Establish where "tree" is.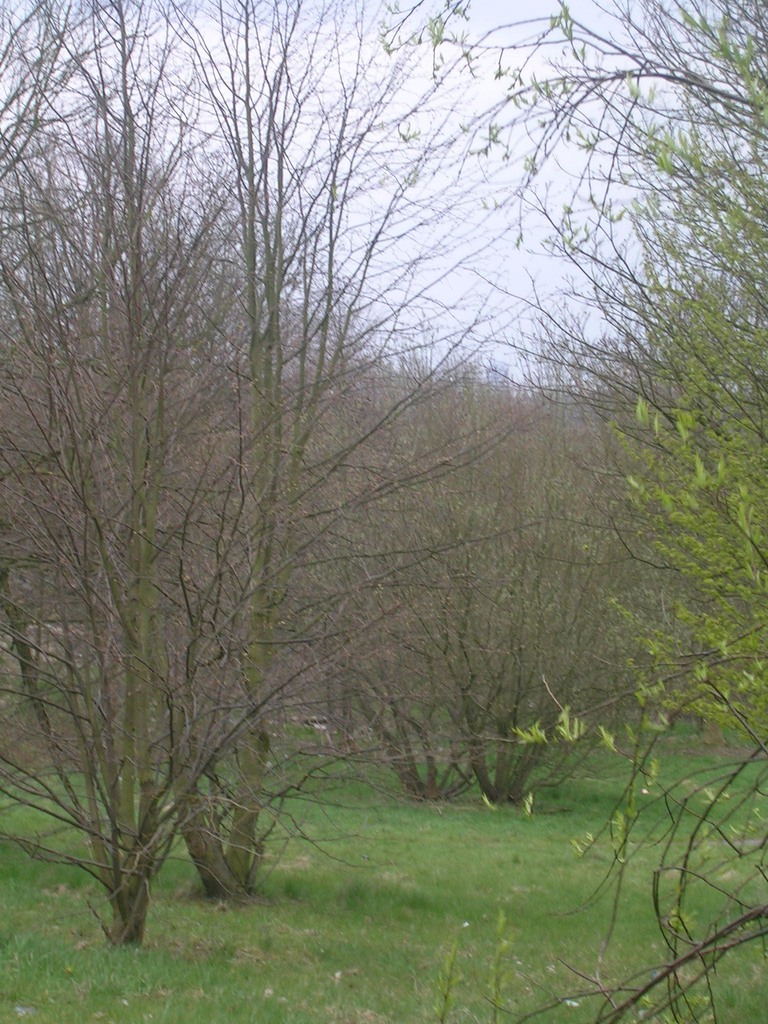
Established at (145,0,509,879).
